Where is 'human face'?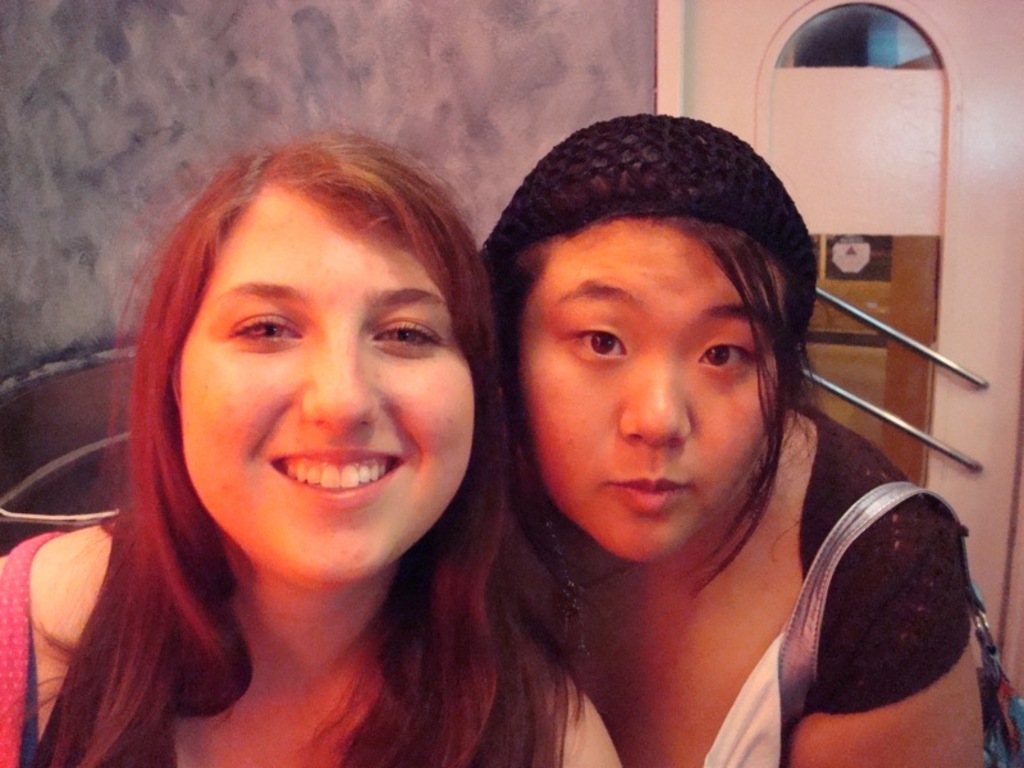
{"left": 177, "top": 184, "right": 475, "bottom": 588}.
